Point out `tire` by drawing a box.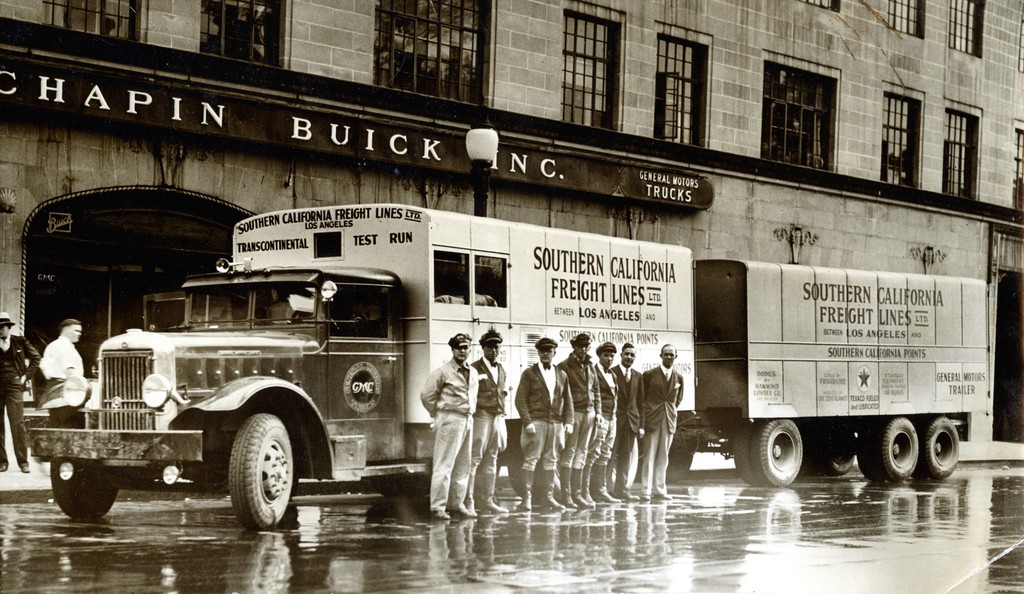
(x1=749, y1=418, x2=802, y2=488).
